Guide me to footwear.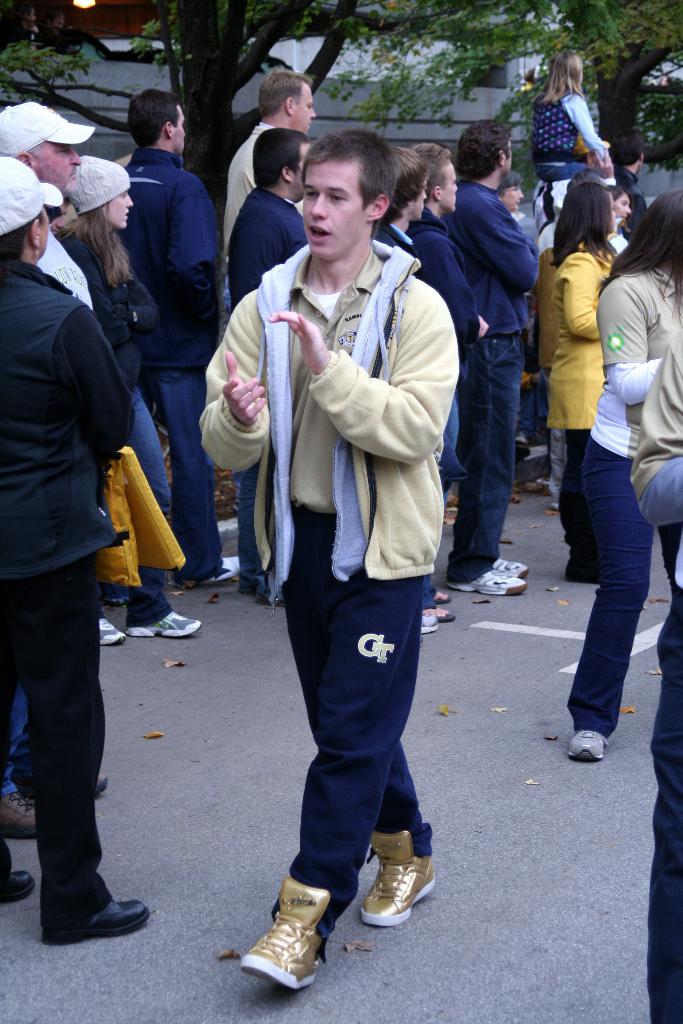
Guidance: rect(544, 485, 563, 513).
